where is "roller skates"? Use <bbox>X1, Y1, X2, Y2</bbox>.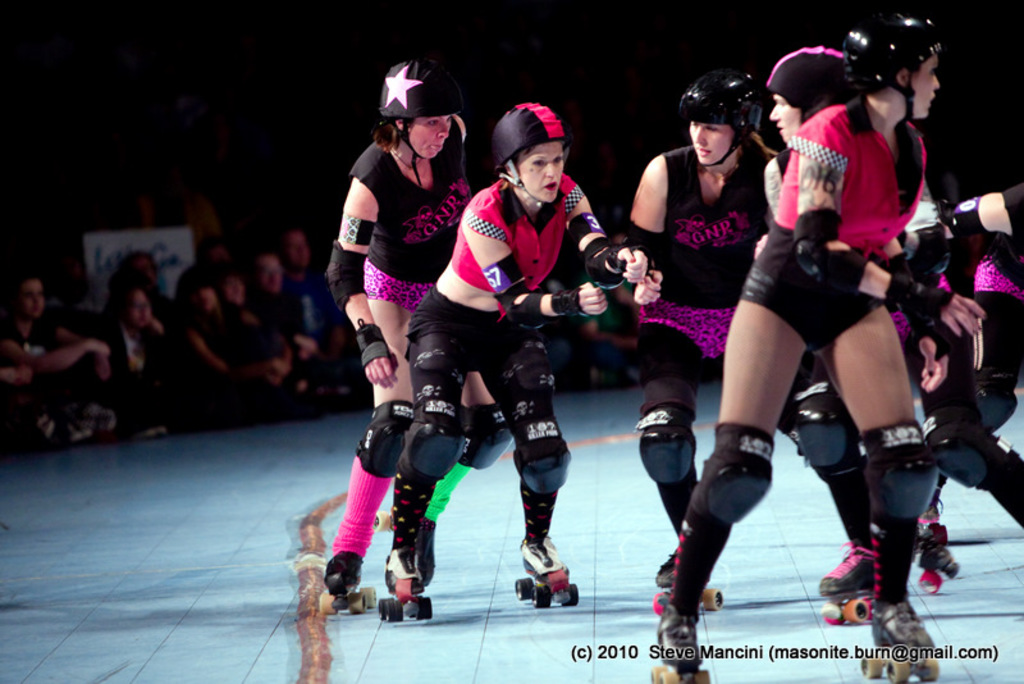
<bbox>371, 506, 438, 584</bbox>.
